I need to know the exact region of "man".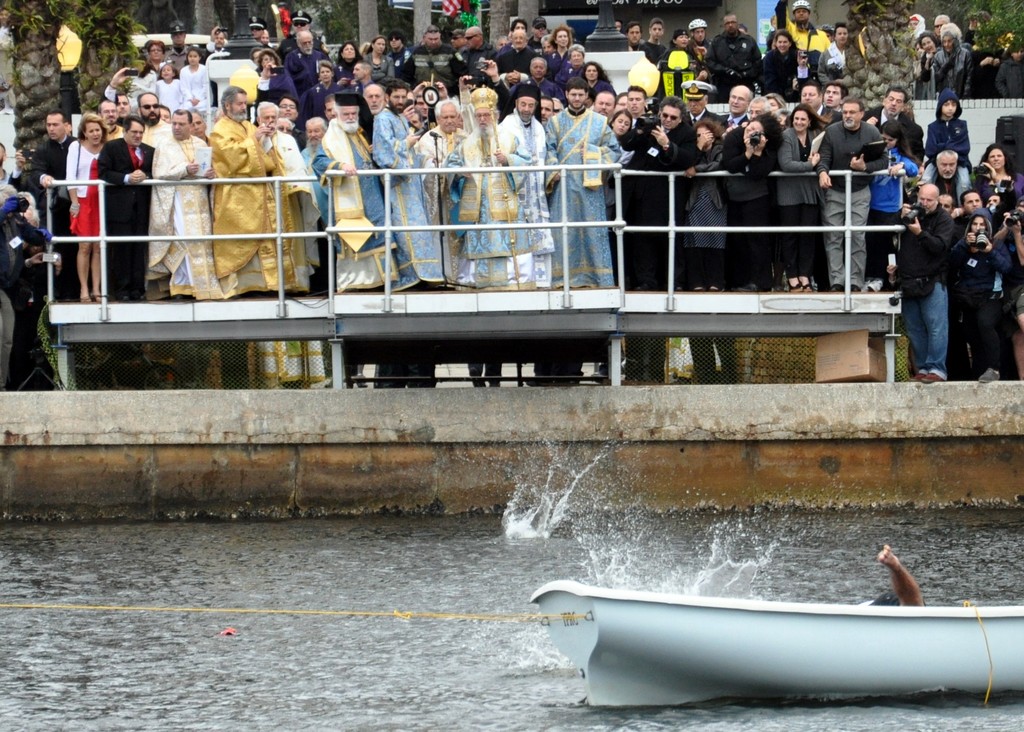
Region: region(22, 113, 79, 299).
